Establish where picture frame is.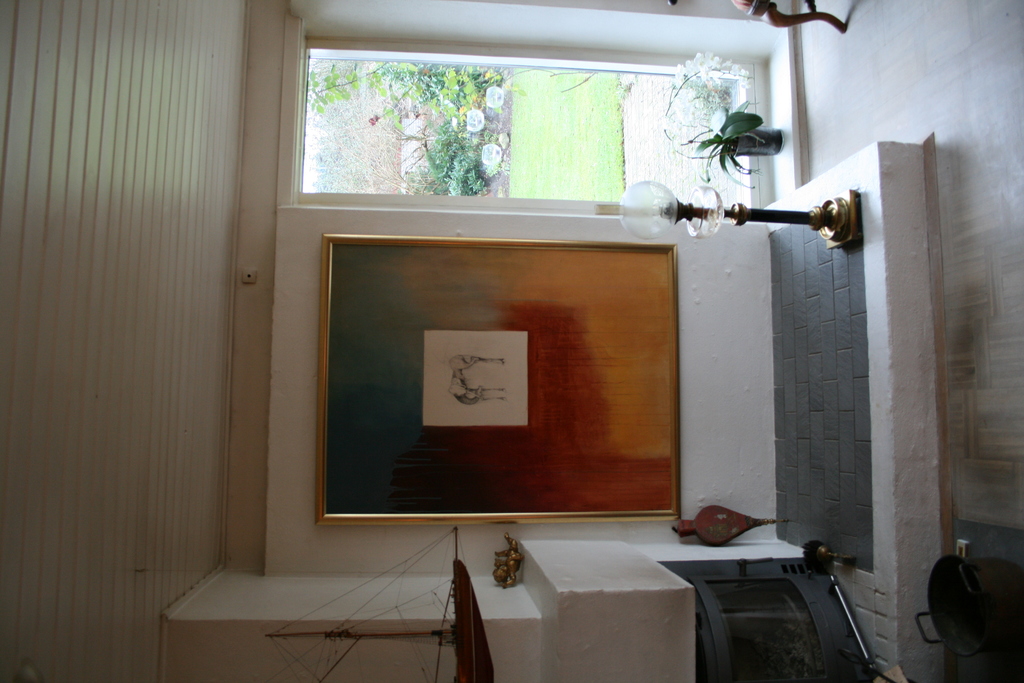
Established at 314/235/680/524.
